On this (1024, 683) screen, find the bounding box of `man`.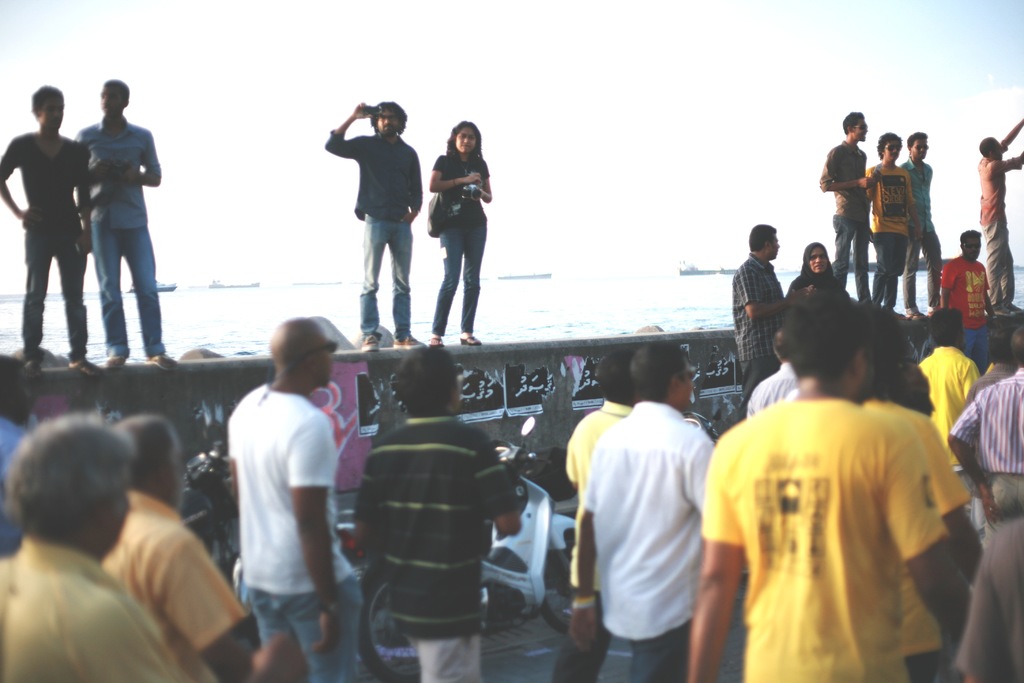
Bounding box: <region>346, 334, 521, 682</region>.
